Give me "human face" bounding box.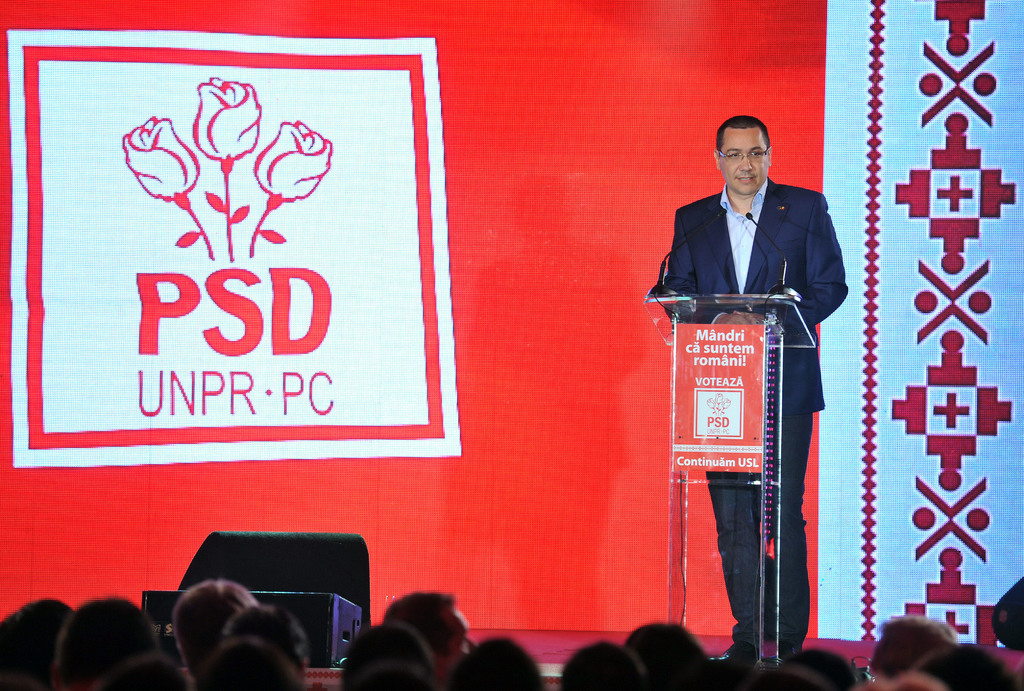
bbox=[715, 127, 770, 189].
